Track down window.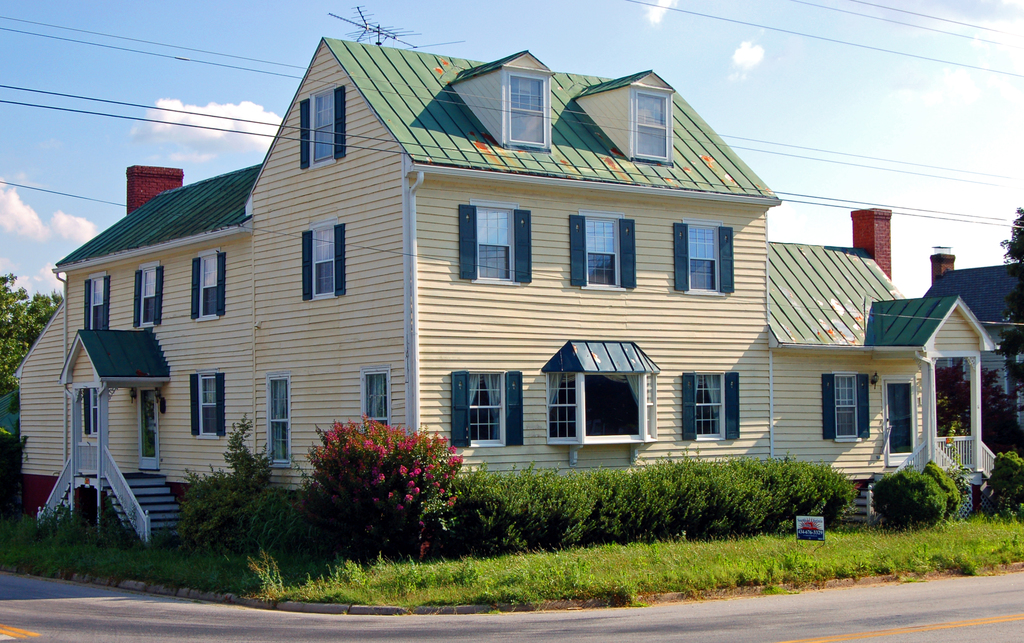
Tracked to 362,367,391,432.
